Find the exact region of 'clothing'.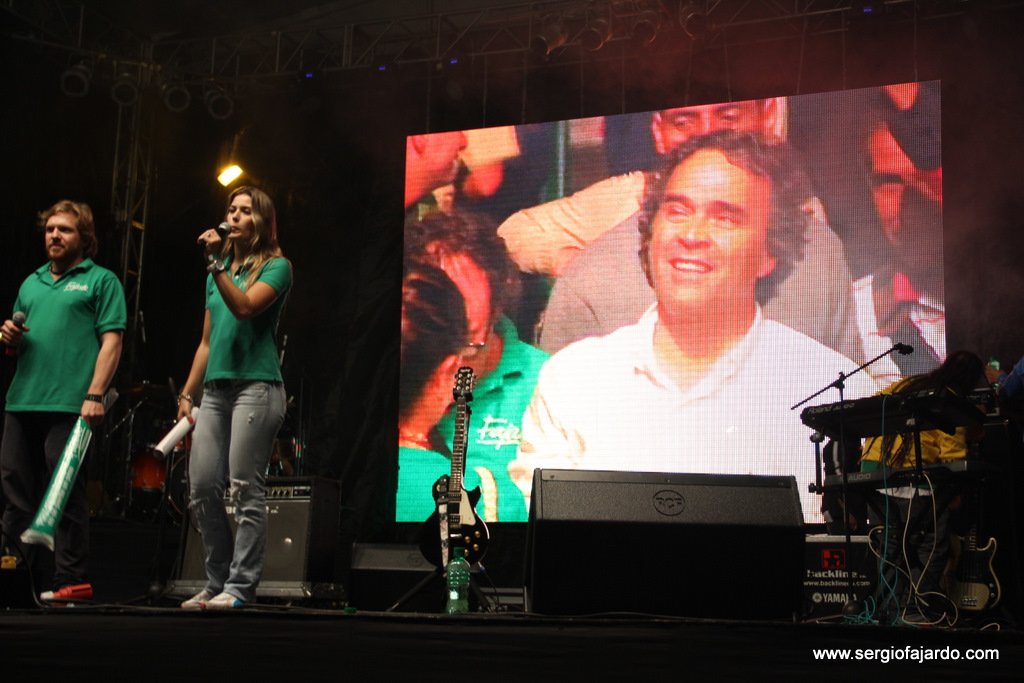
Exact region: (x1=0, y1=410, x2=76, y2=548).
